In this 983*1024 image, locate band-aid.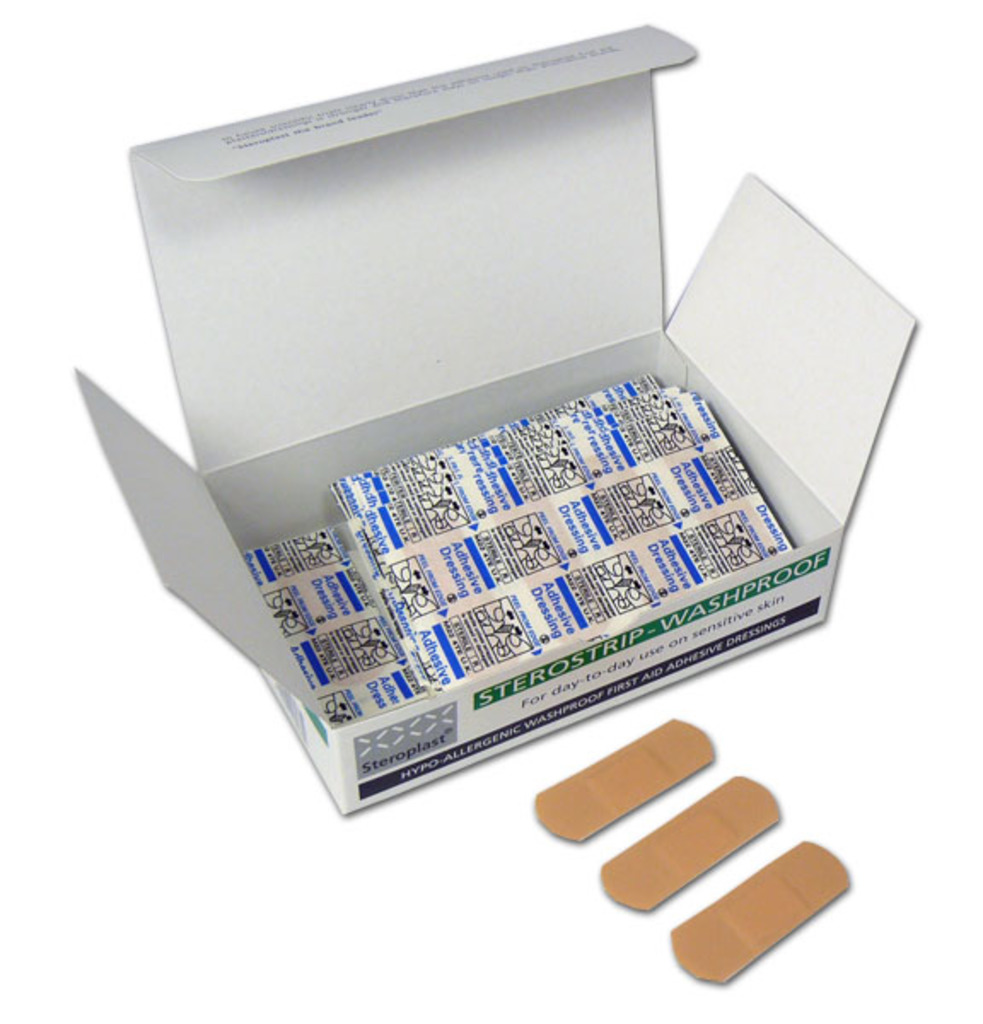
Bounding box: (667, 838, 853, 985).
